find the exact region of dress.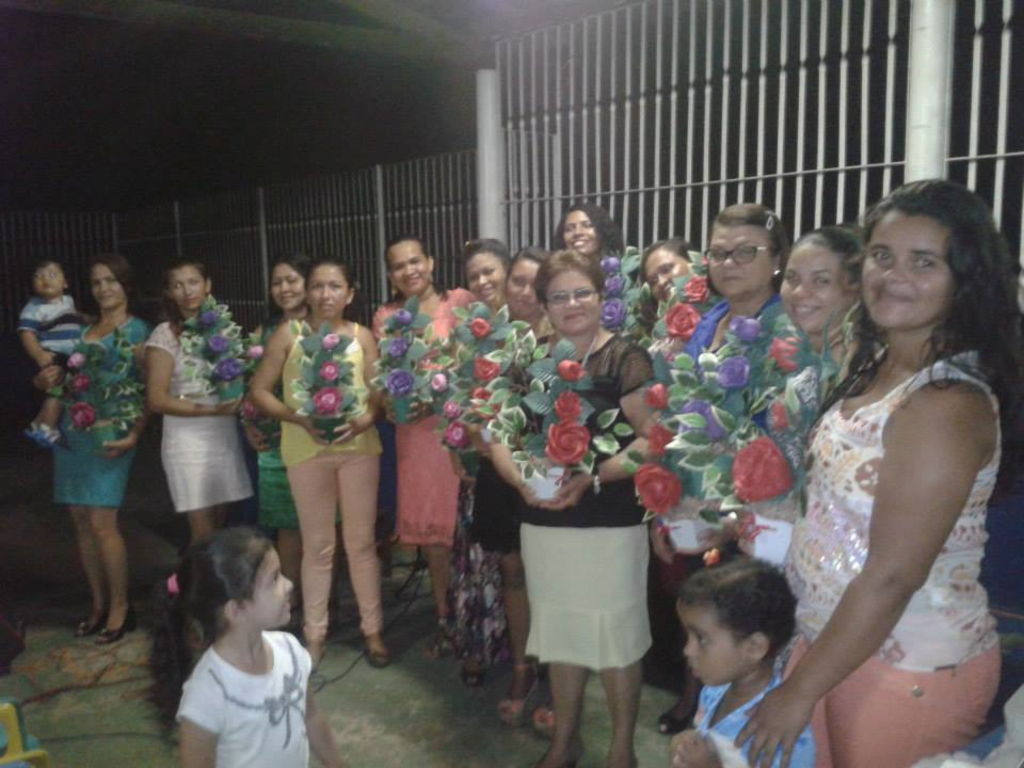
Exact region: [55,319,143,510].
